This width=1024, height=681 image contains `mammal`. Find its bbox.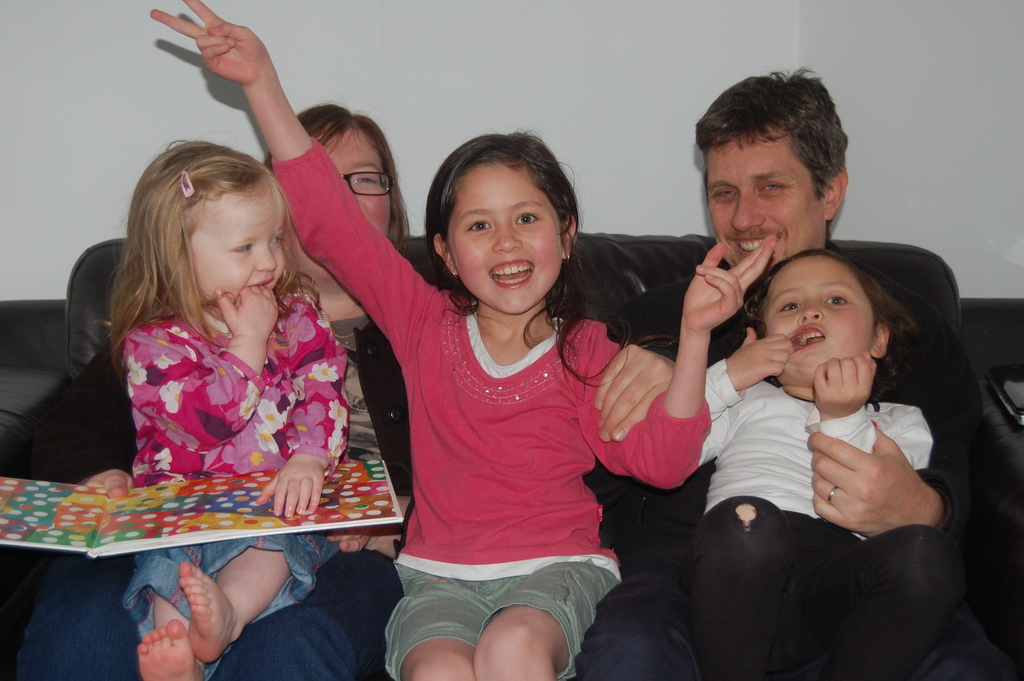
[x1=147, y1=0, x2=775, y2=680].
